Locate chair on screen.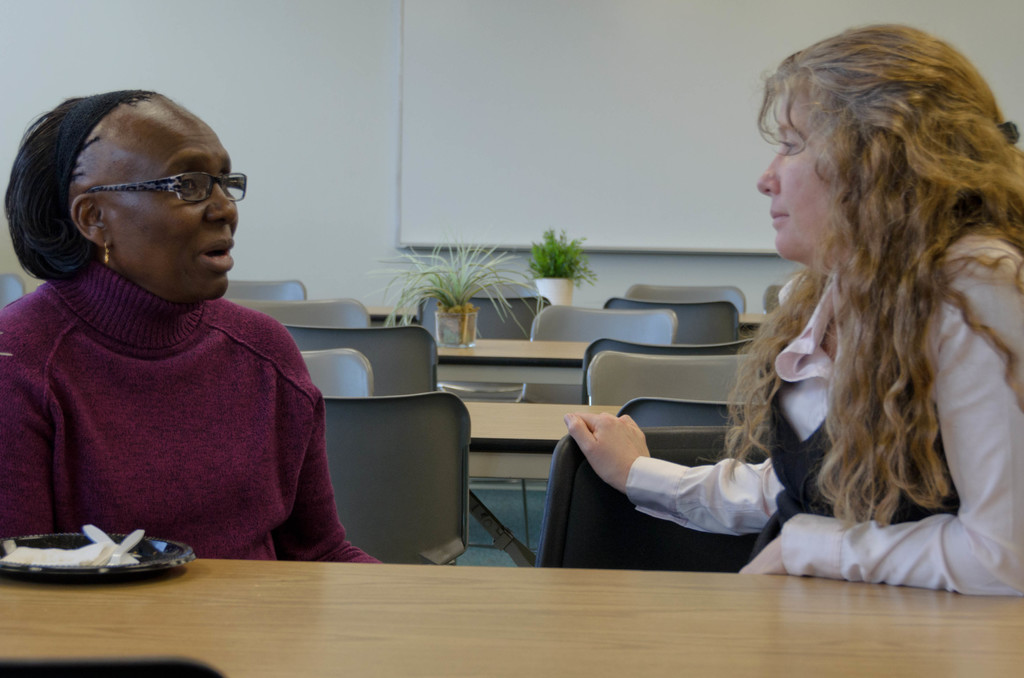
On screen at l=287, t=323, r=438, b=396.
